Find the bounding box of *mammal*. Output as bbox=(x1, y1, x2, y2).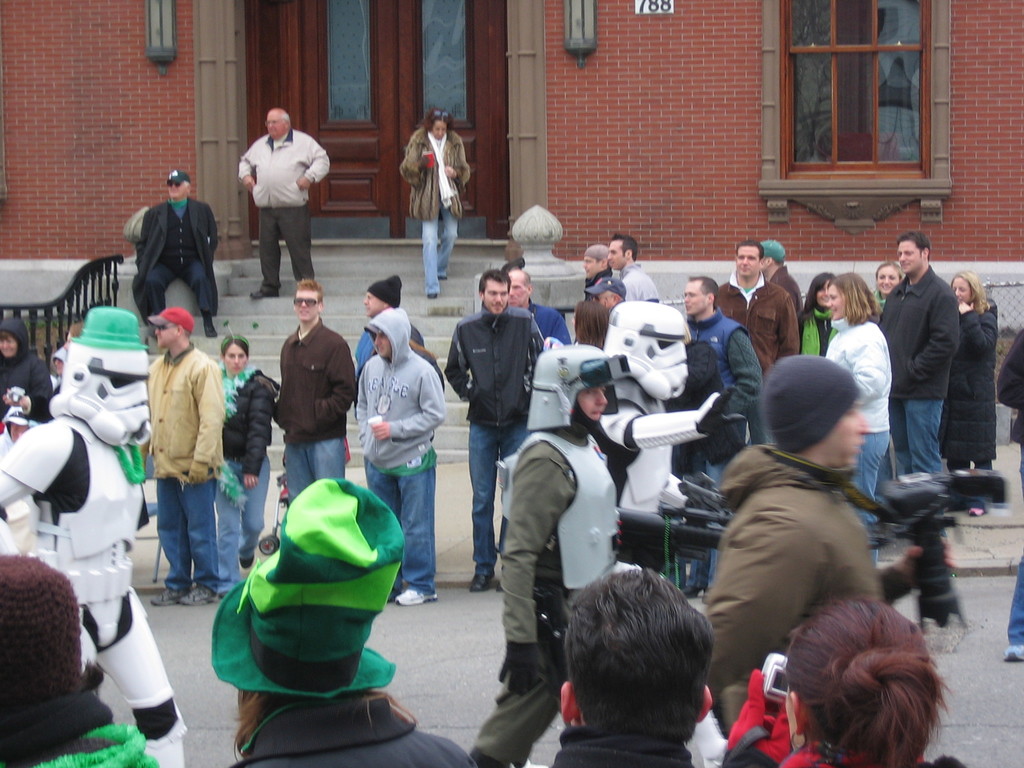
bbox=(511, 264, 570, 342).
